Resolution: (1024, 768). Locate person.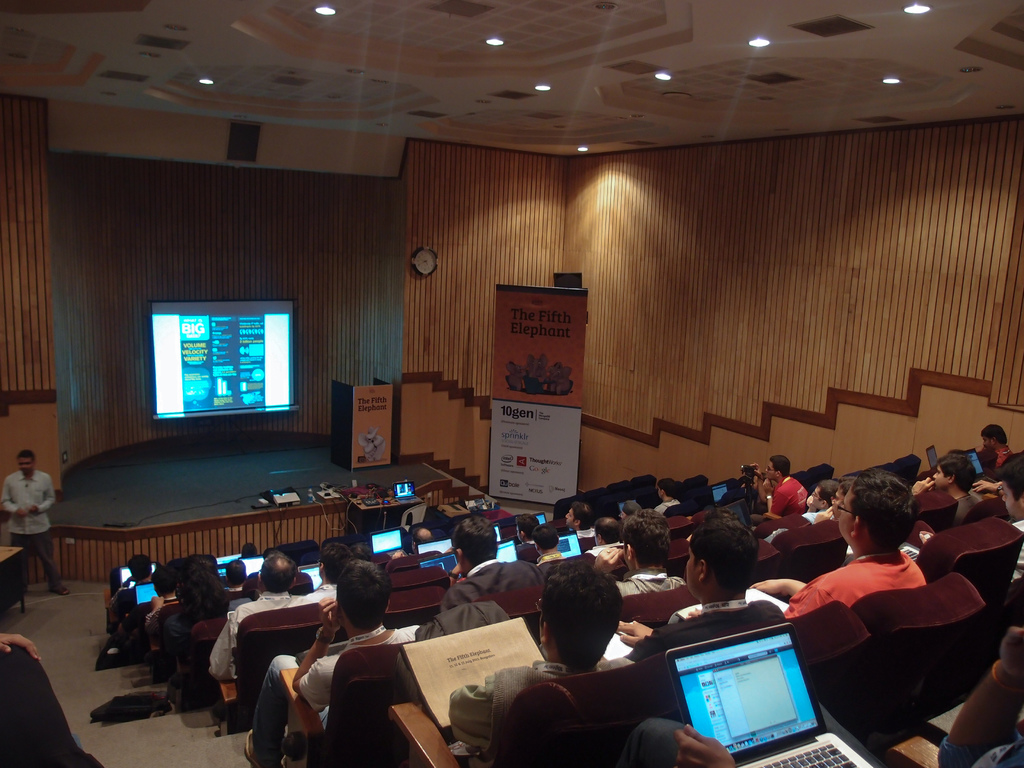
x1=106, y1=552, x2=356, y2=680.
